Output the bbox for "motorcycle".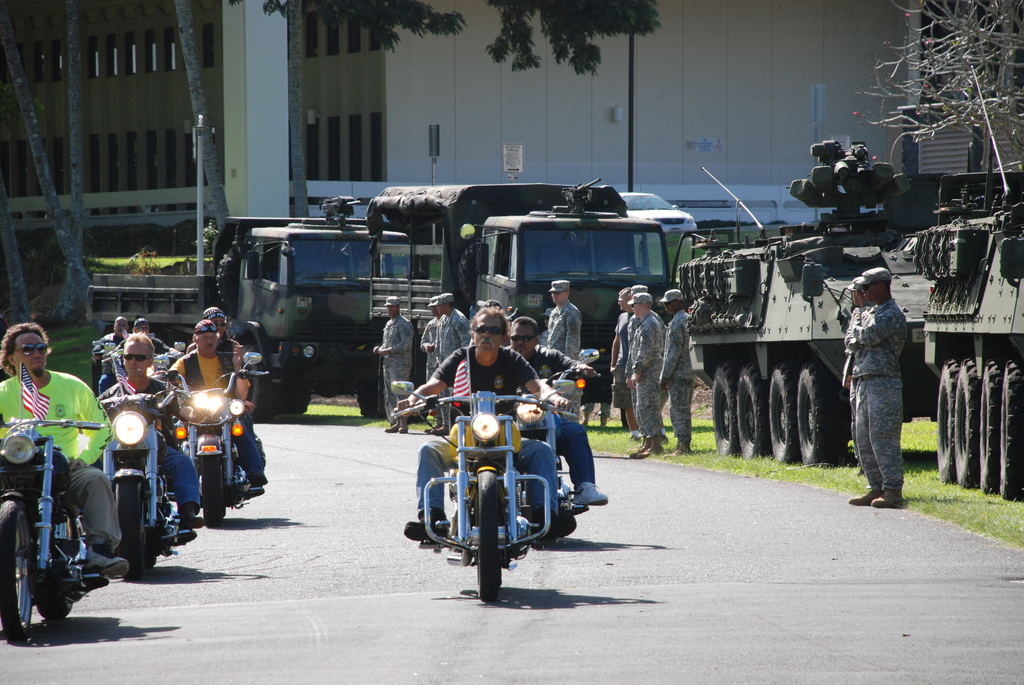
bbox=(0, 414, 107, 648).
